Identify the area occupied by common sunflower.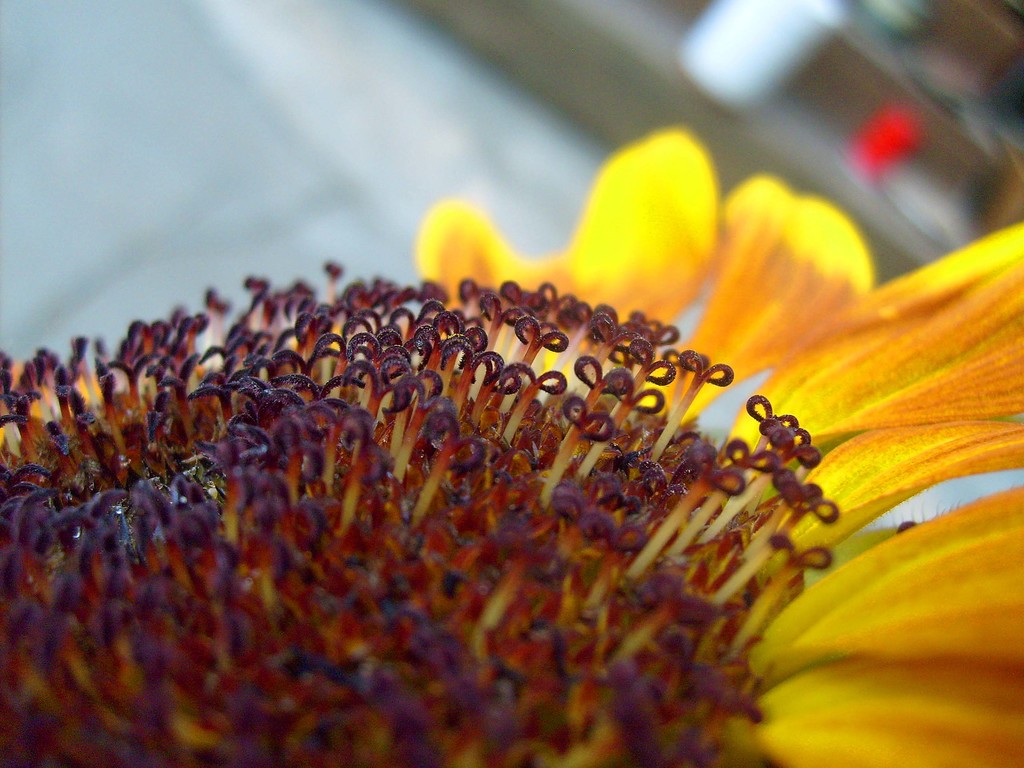
Area: [0,124,1023,766].
